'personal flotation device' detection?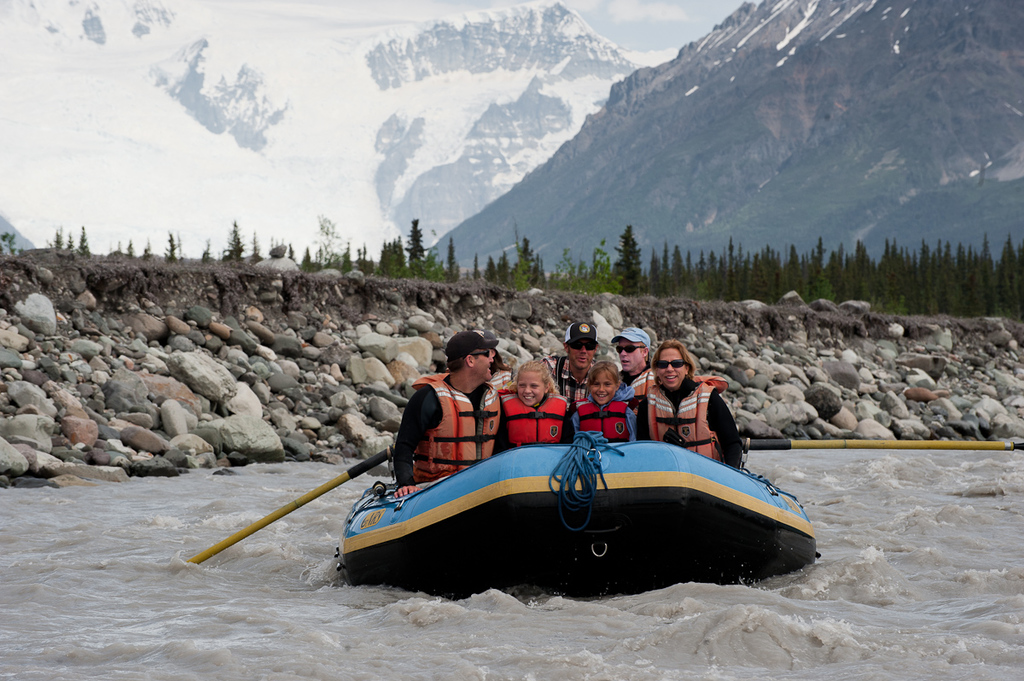
box(629, 366, 655, 414)
